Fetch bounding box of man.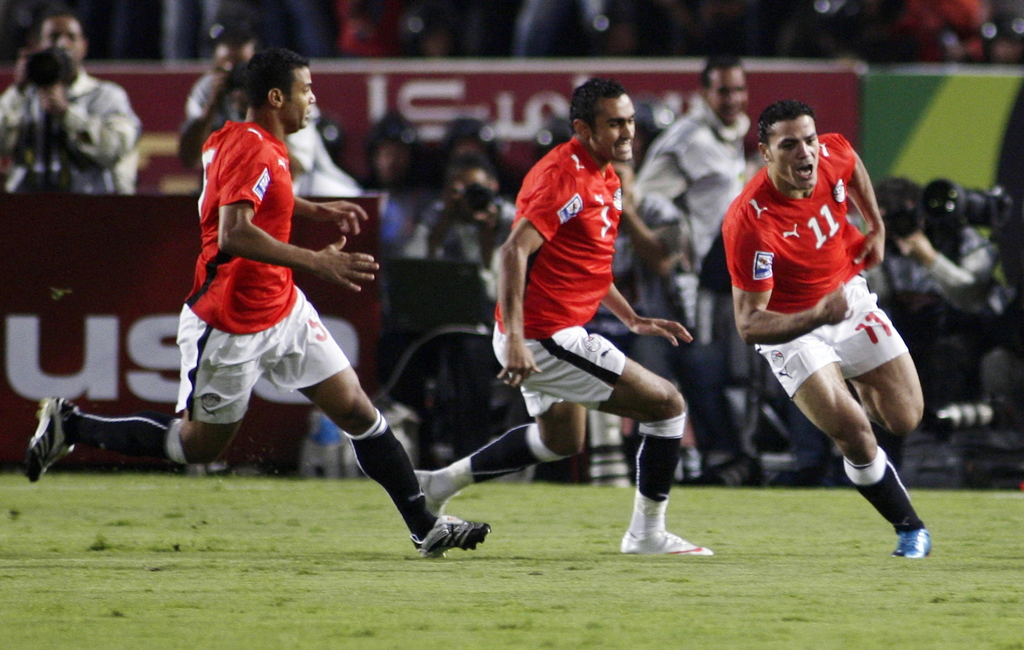
Bbox: rect(4, 18, 150, 201).
